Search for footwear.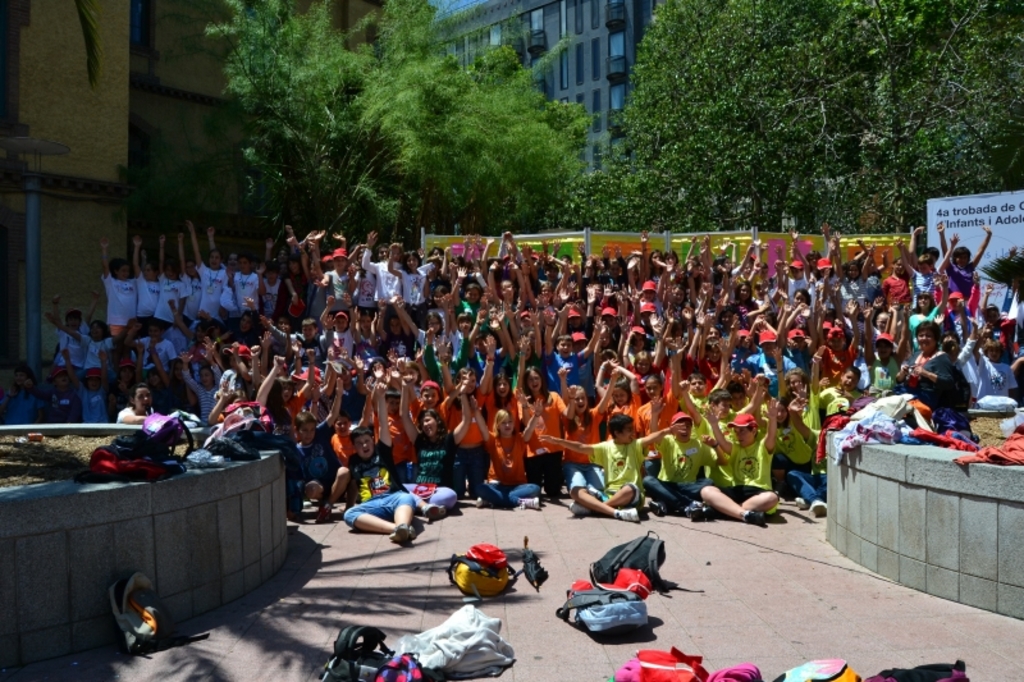
Found at crop(571, 496, 589, 512).
